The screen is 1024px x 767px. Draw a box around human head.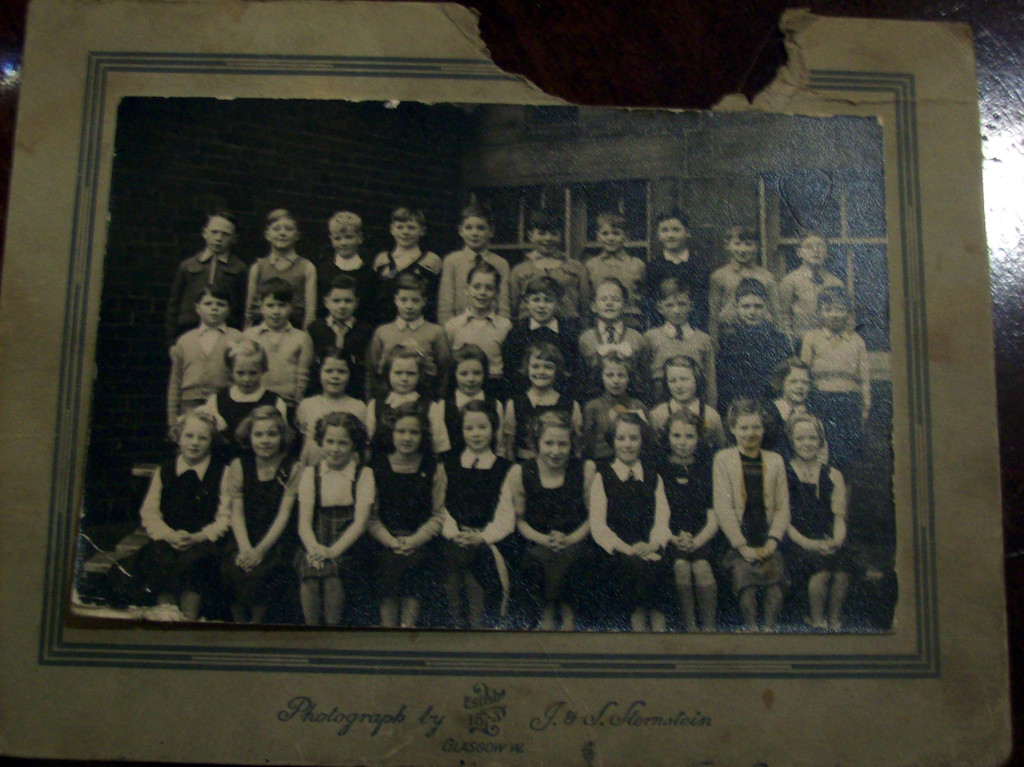
Rect(525, 346, 563, 387).
